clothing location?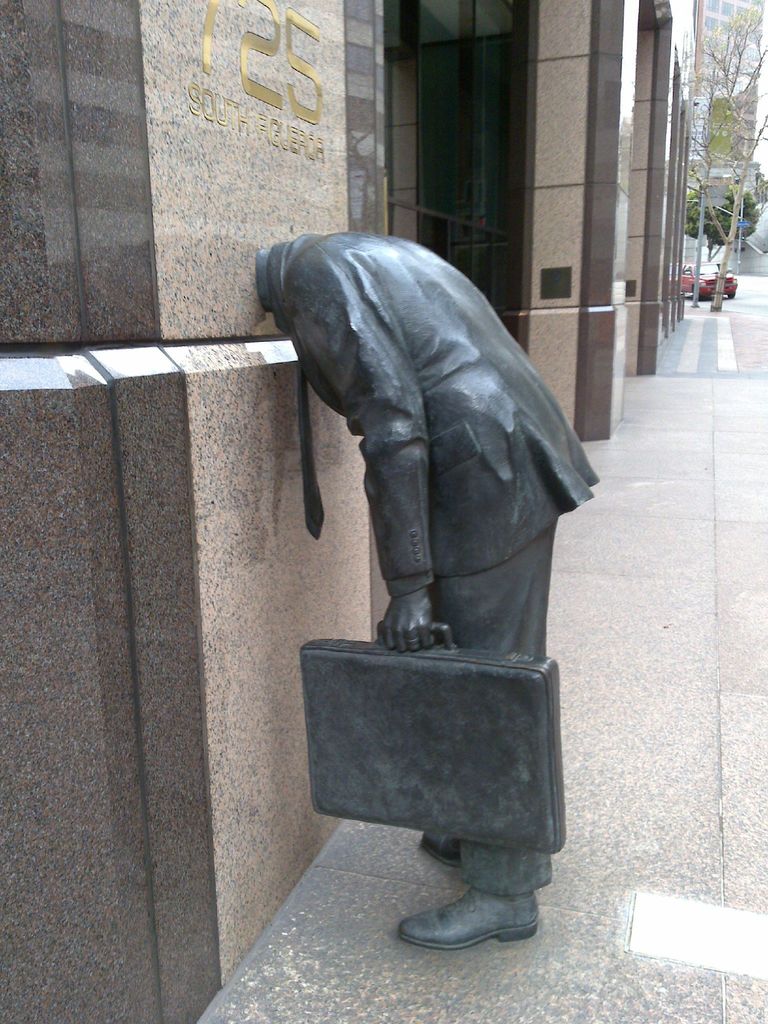
265 230 599 904
